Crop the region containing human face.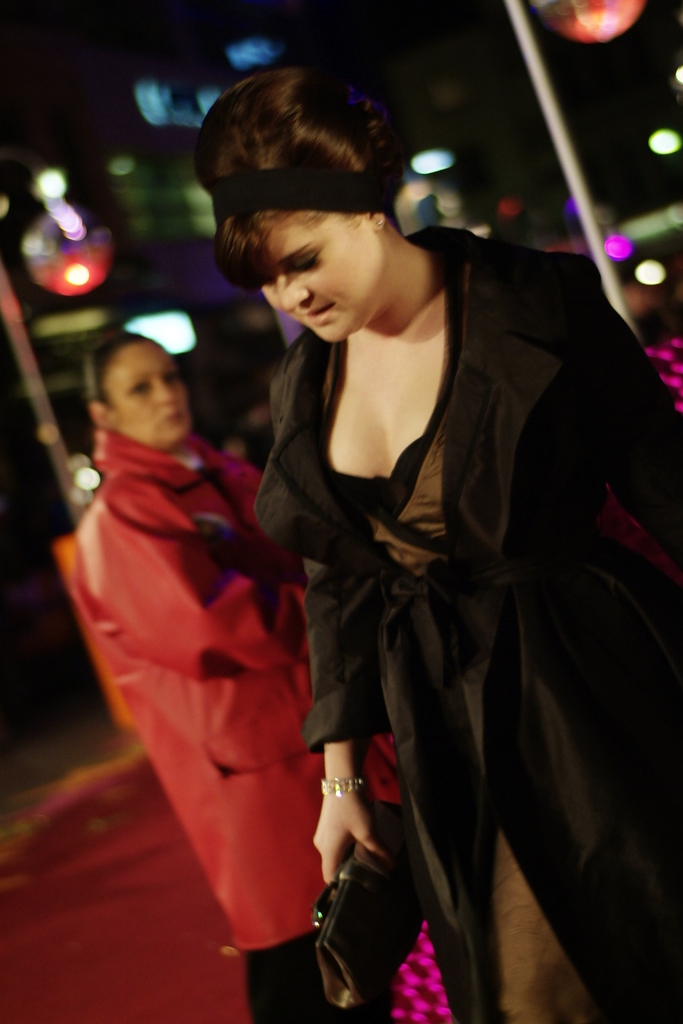
Crop region: locate(112, 340, 191, 442).
